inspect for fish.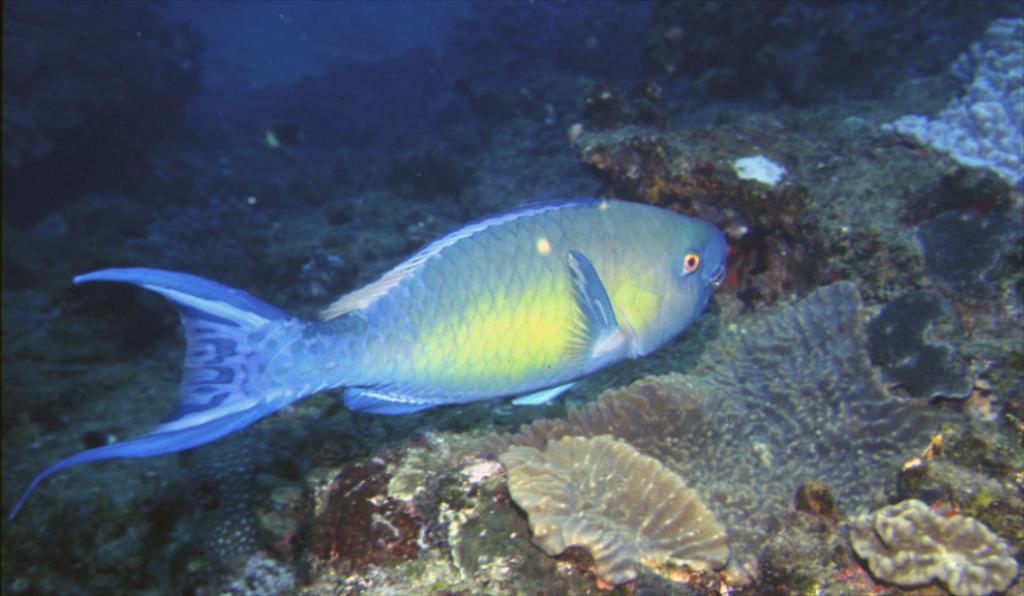
Inspection: box(14, 193, 732, 517).
